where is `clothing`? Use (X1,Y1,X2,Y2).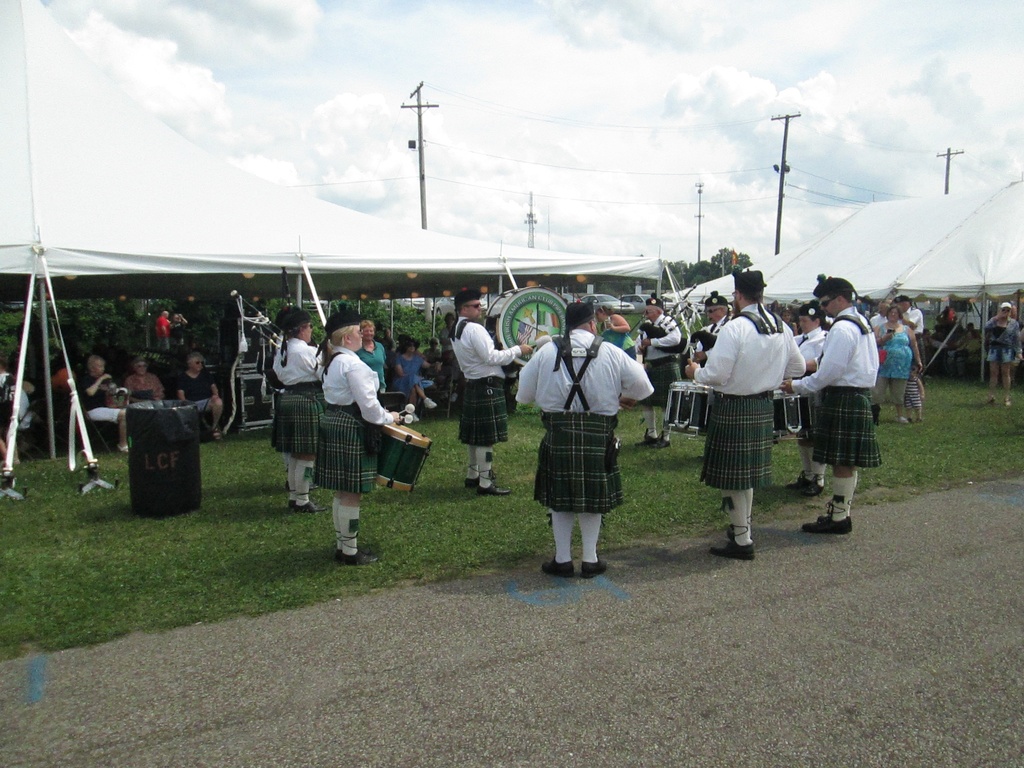
(452,315,524,447).
